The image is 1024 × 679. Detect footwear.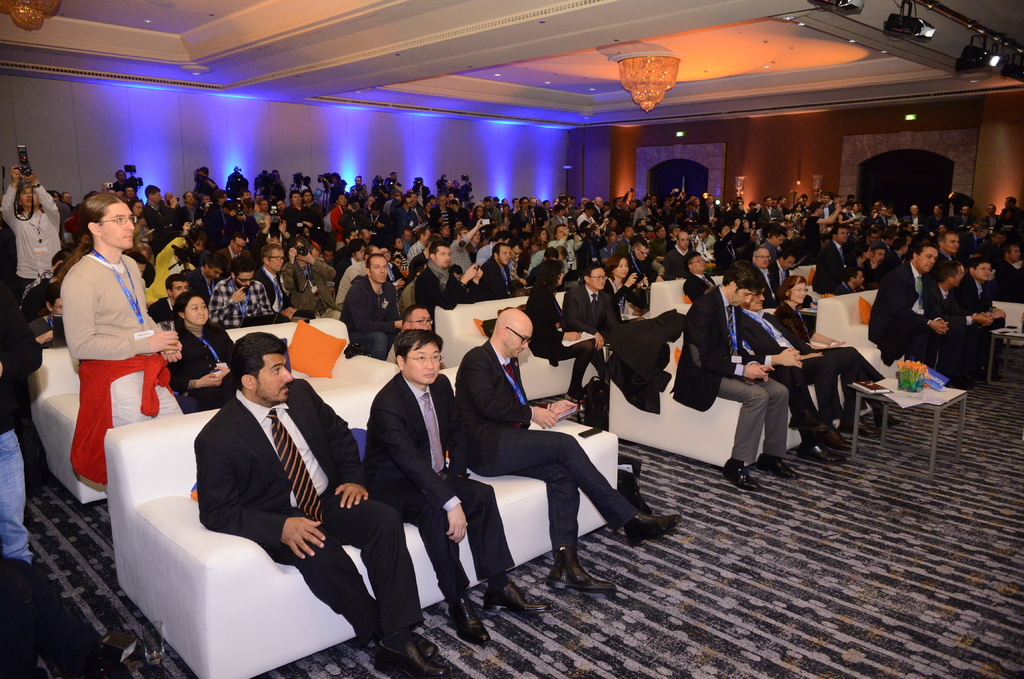
Detection: left=804, top=443, right=846, bottom=461.
